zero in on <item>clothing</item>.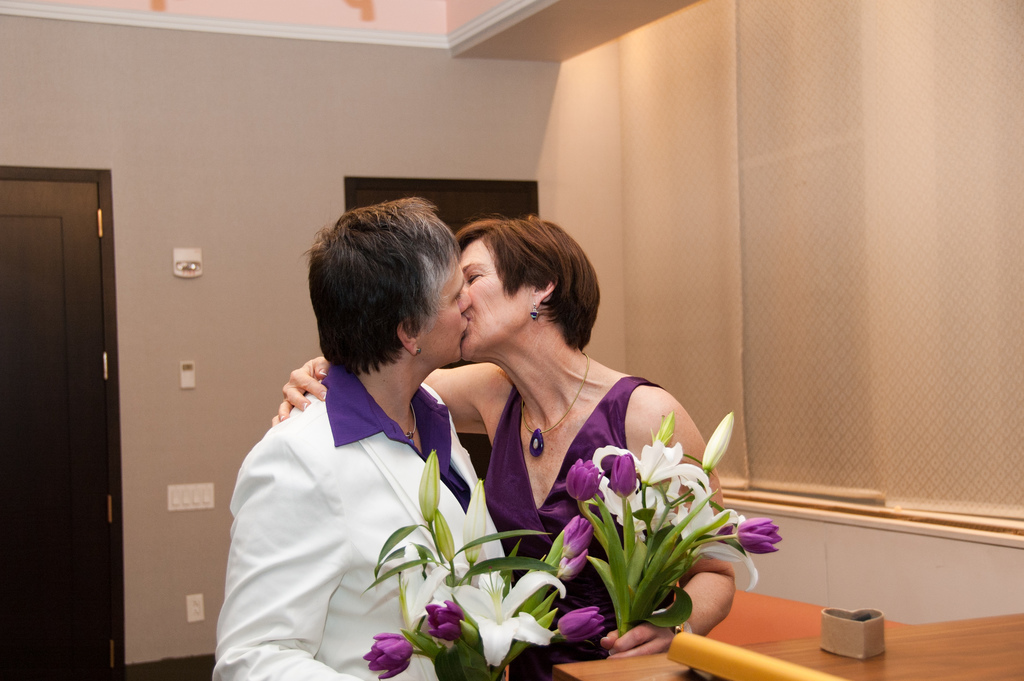
Zeroed in: select_region(483, 370, 658, 680).
